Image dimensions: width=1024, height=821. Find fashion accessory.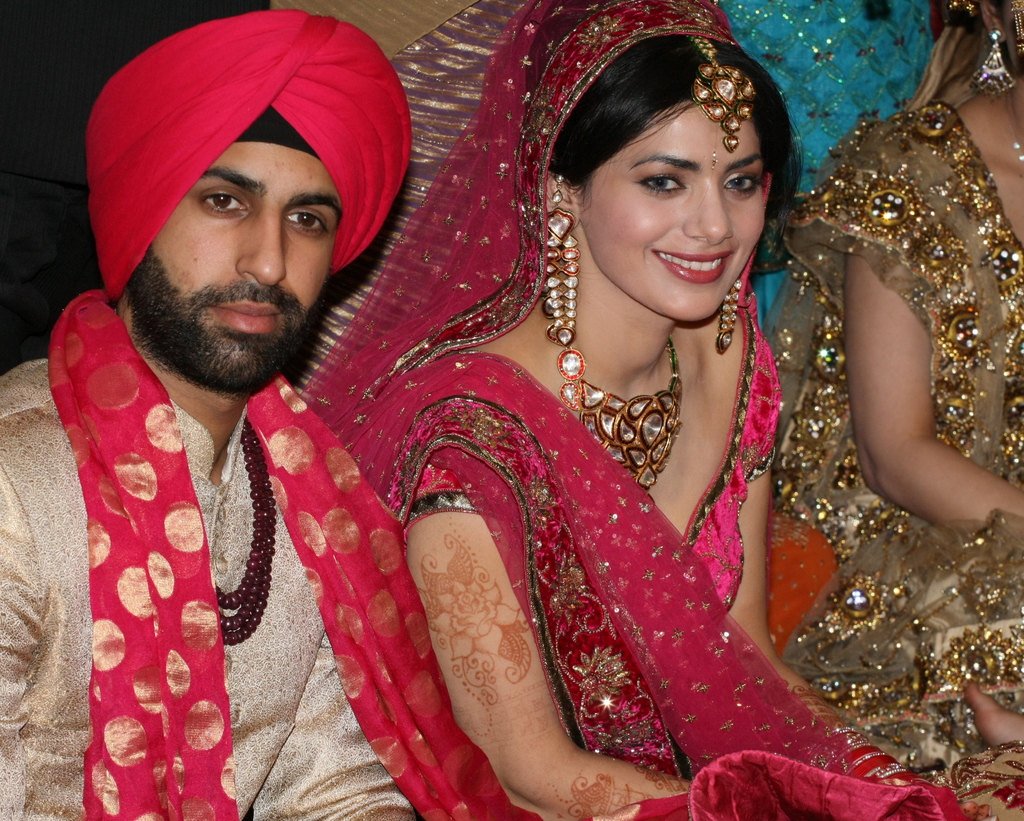
<region>540, 174, 582, 353</region>.
